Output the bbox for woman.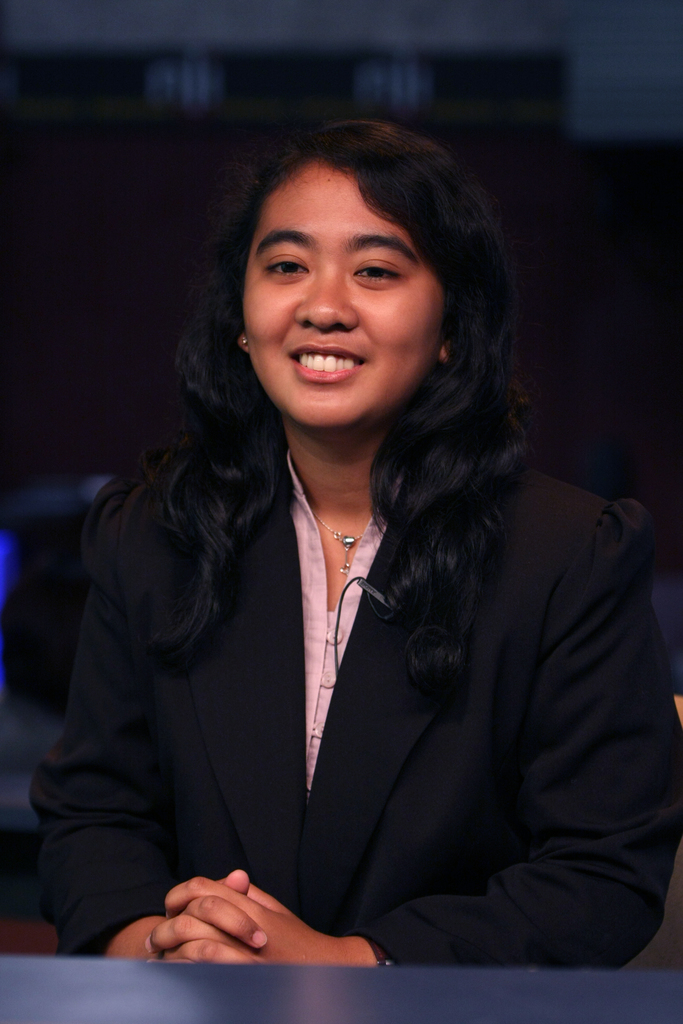
bbox(49, 97, 660, 988).
